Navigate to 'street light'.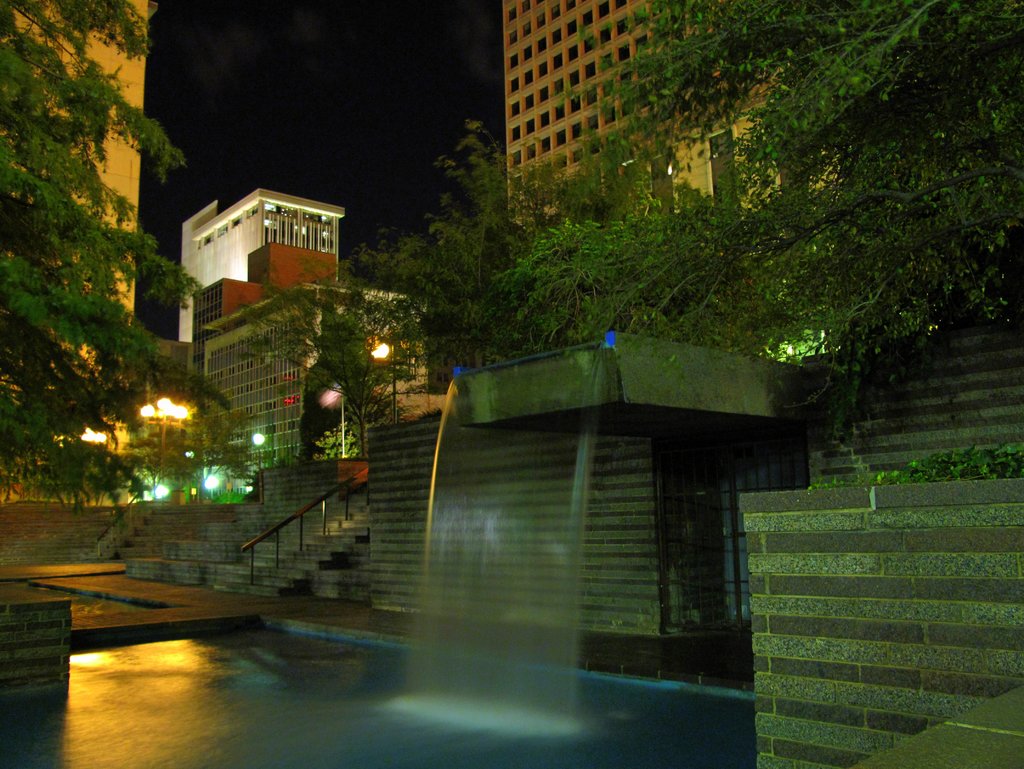
Navigation target: Rect(80, 427, 110, 448).
